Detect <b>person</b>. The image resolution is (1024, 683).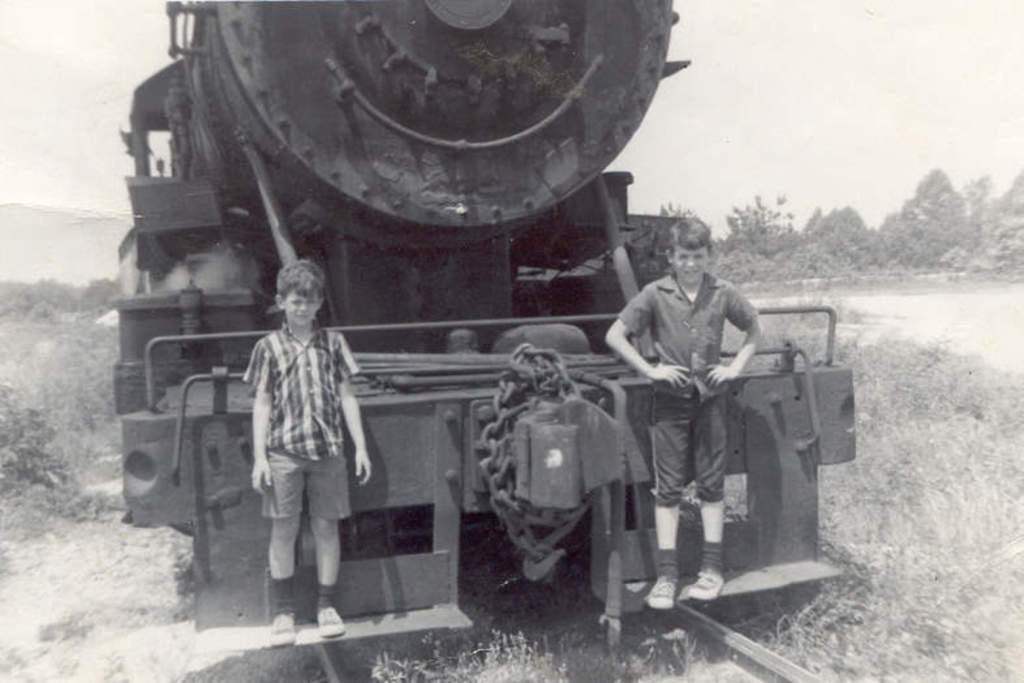
240:257:374:647.
